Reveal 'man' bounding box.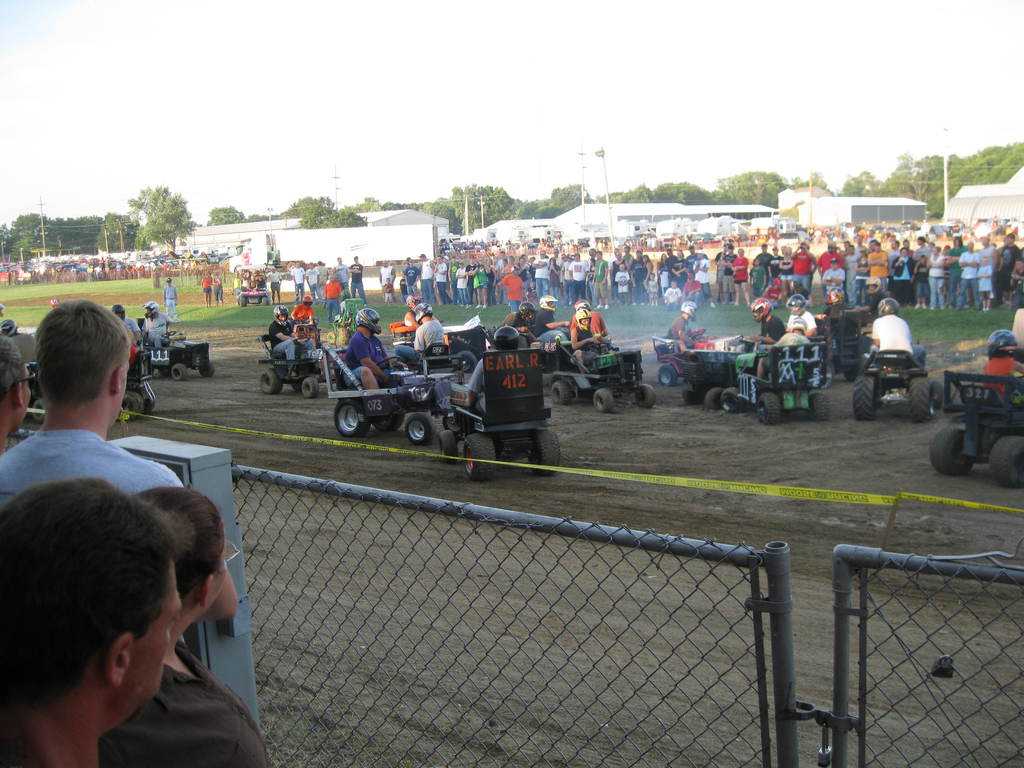
Revealed: 495, 264, 523, 316.
